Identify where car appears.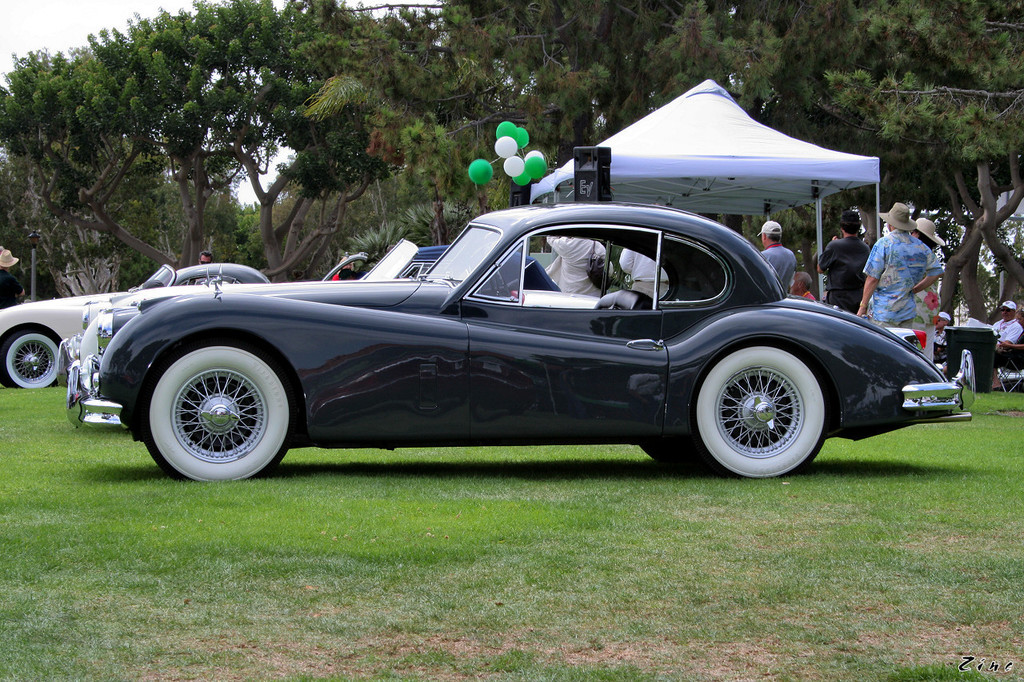
Appears at select_region(0, 261, 267, 389).
